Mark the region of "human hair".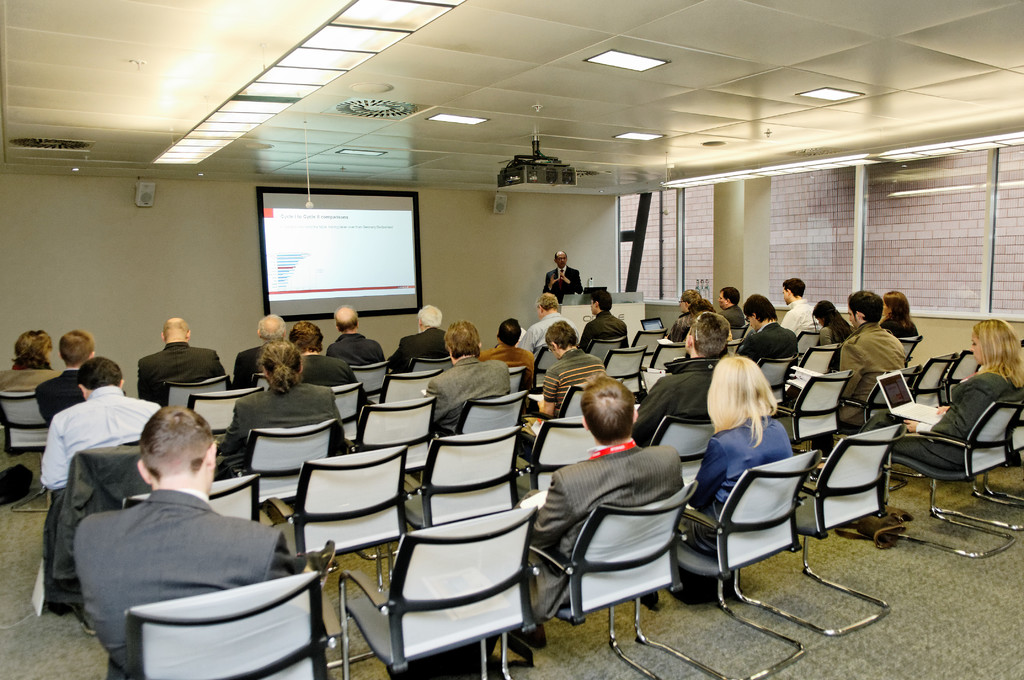
Region: {"x1": 256, "y1": 341, "x2": 305, "y2": 398}.
